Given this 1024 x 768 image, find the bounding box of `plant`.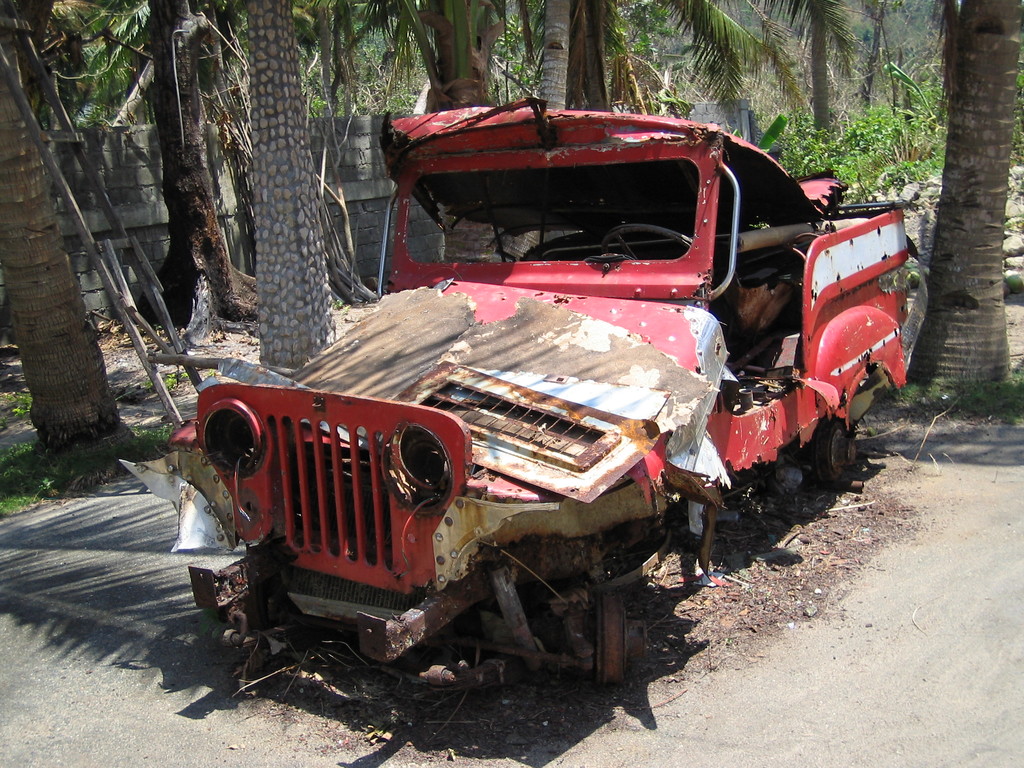
[139, 371, 152, 400].
